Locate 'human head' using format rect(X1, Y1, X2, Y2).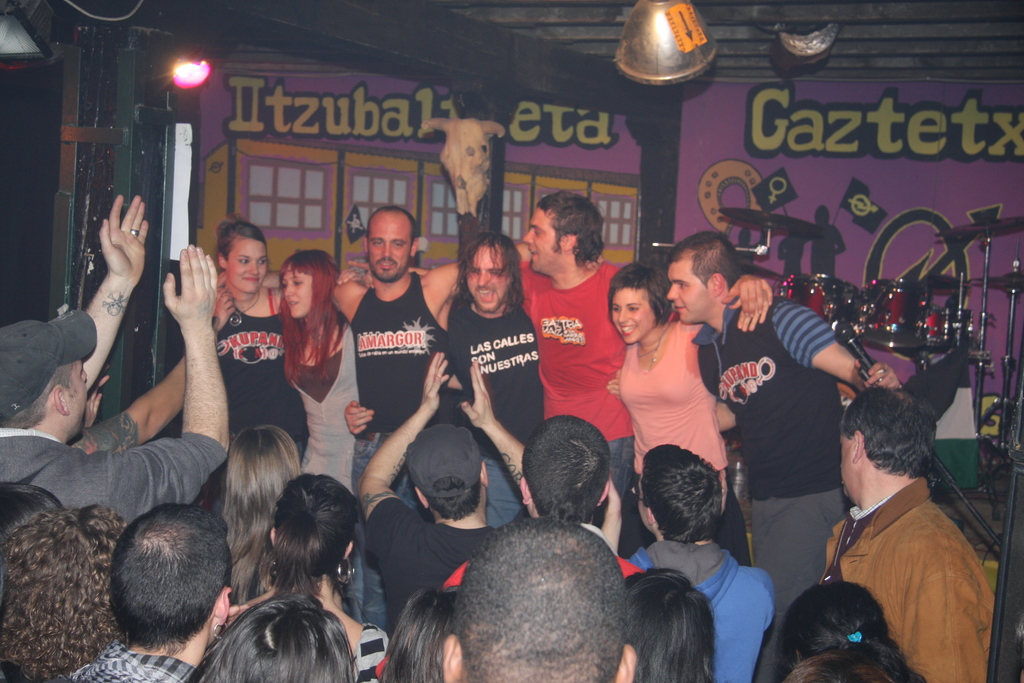
rect(602, 263, 664, 340).
